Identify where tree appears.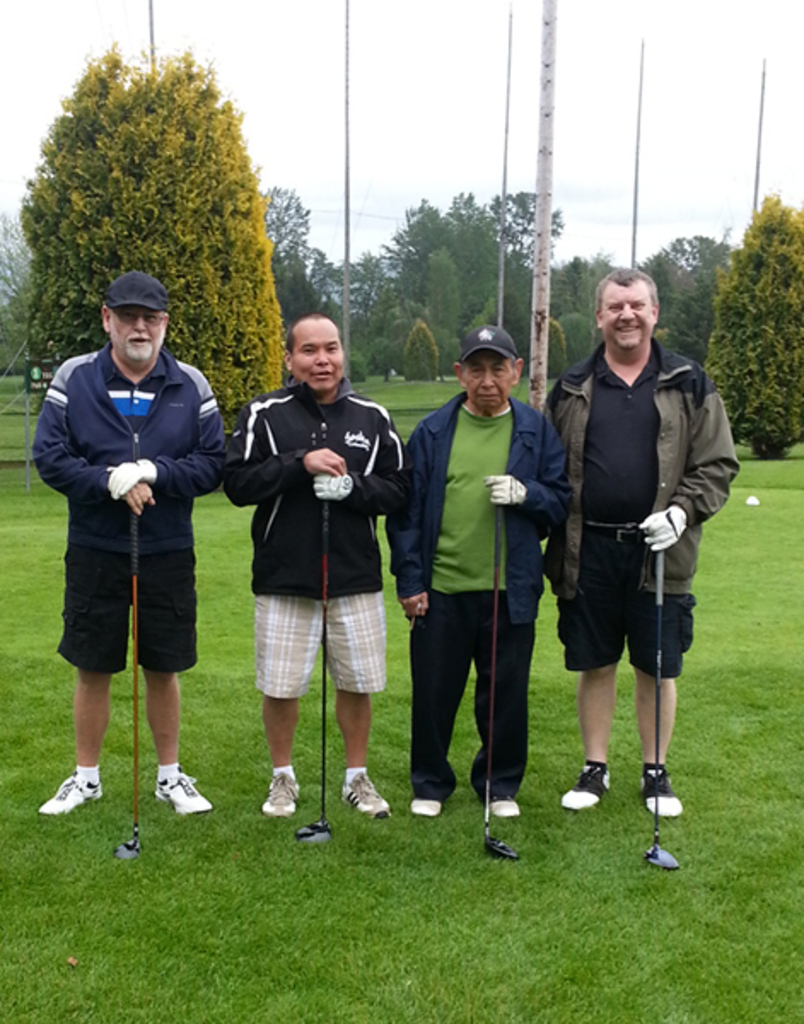
Appears at 707/195/802/463.
